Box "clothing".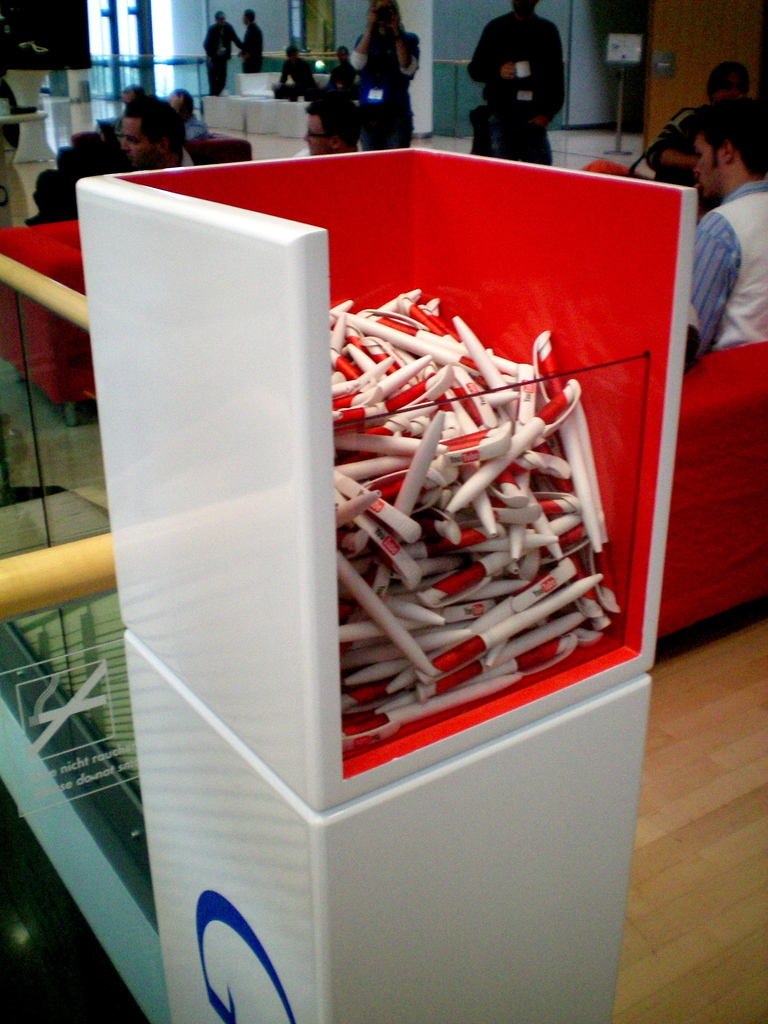
236:15:262:76.
